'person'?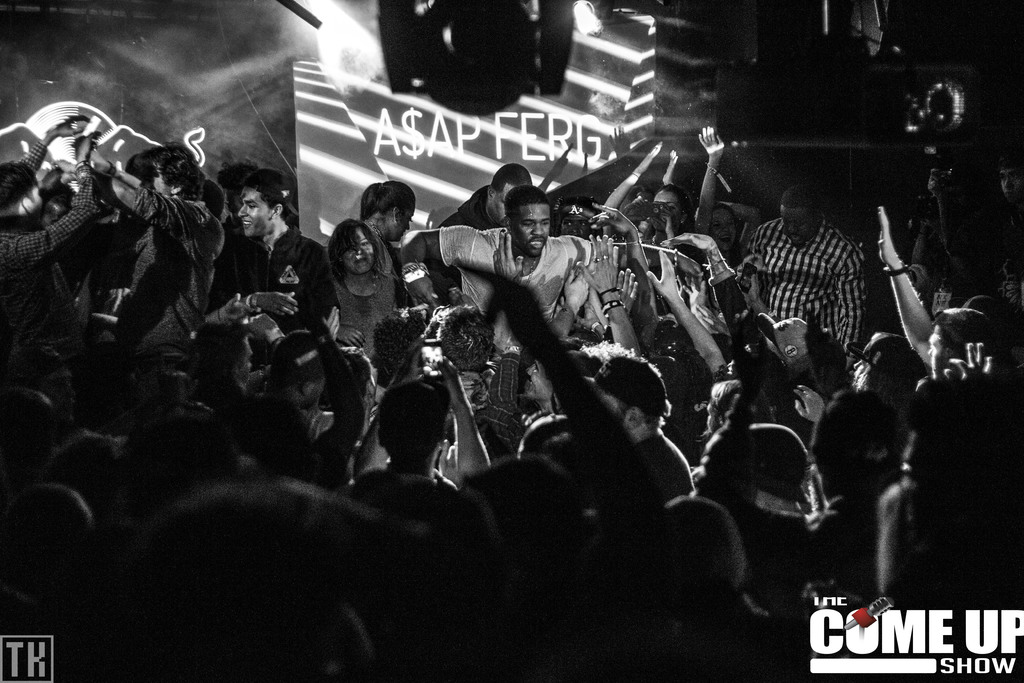
detection(326, 185, 418, 371)
